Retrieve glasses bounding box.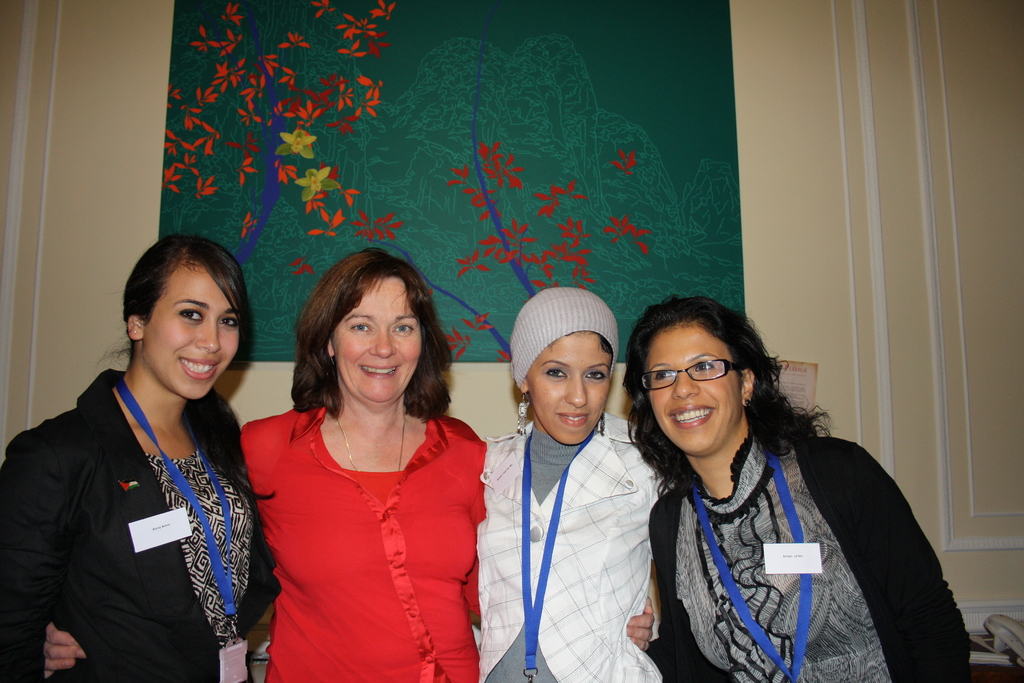
Bounding box: bbox(636, 359, 743, 393).
